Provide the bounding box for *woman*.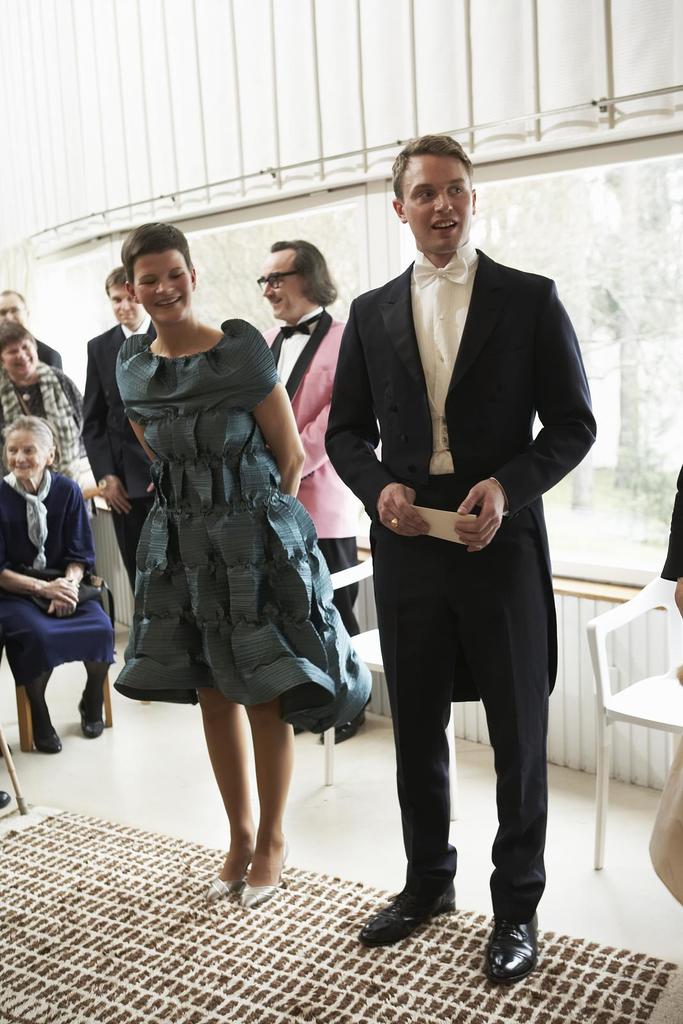
bbox(79, 235, 365, 838).
